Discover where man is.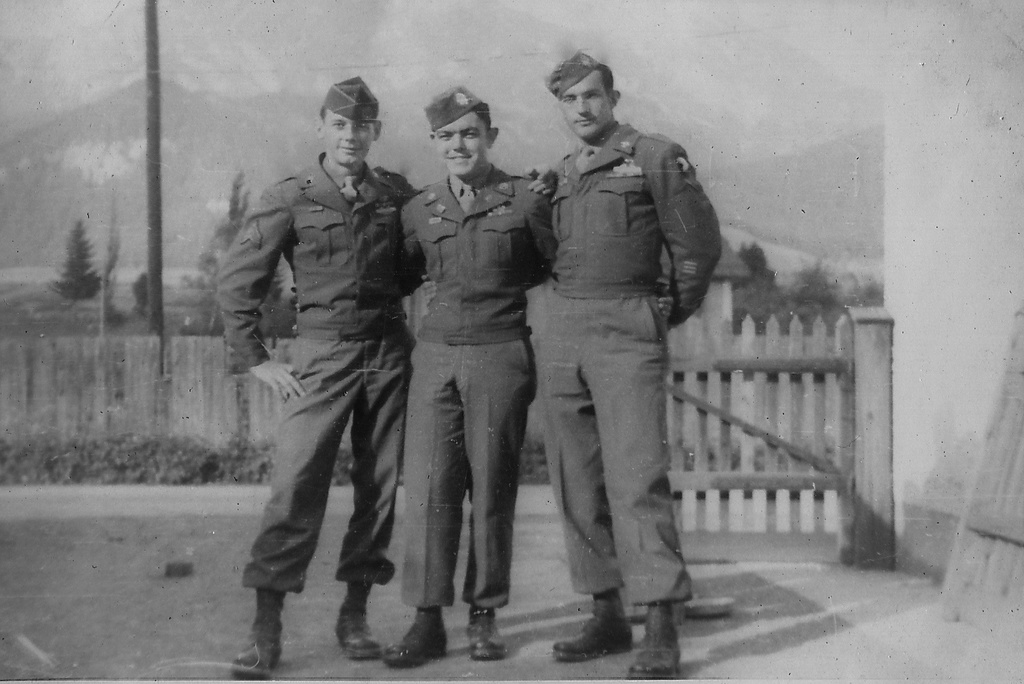
Discovered at select_region(529, 47, 728, 683).
